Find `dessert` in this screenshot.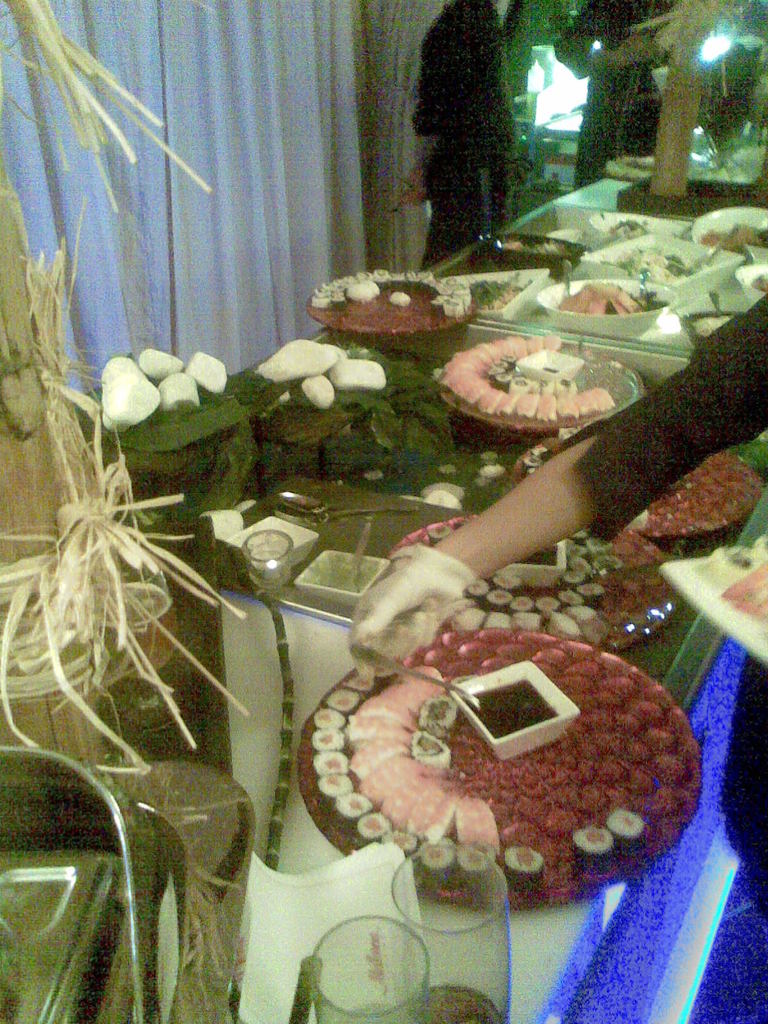
The bounding box for `dessert` is bbox(450, 326, 644, 430).
